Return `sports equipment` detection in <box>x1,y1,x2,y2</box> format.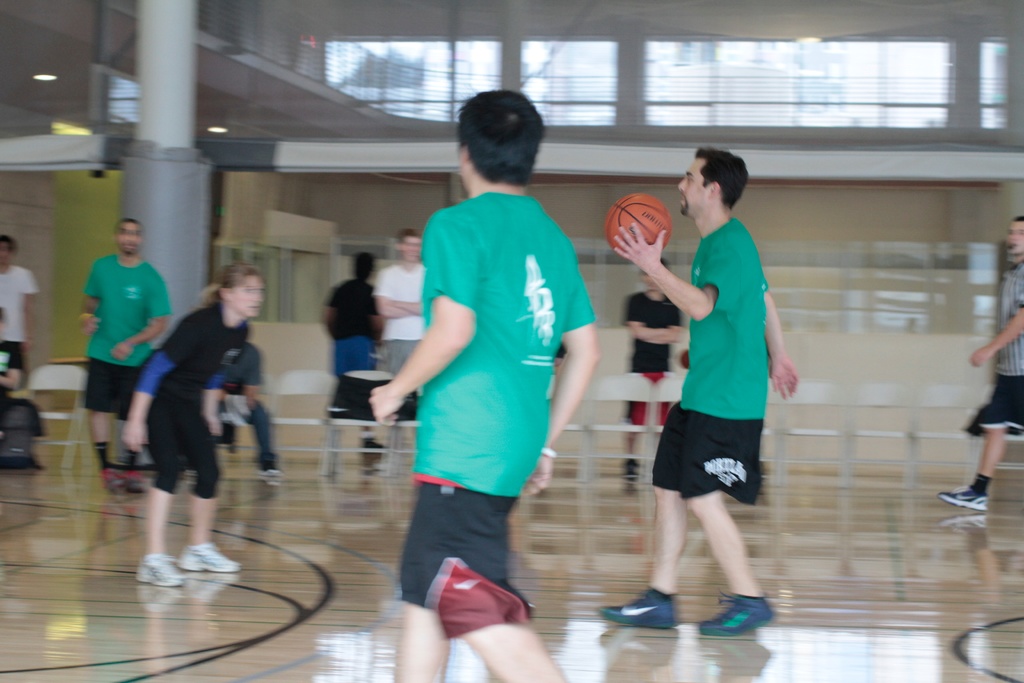
<box>606,192,672,252</box>.
